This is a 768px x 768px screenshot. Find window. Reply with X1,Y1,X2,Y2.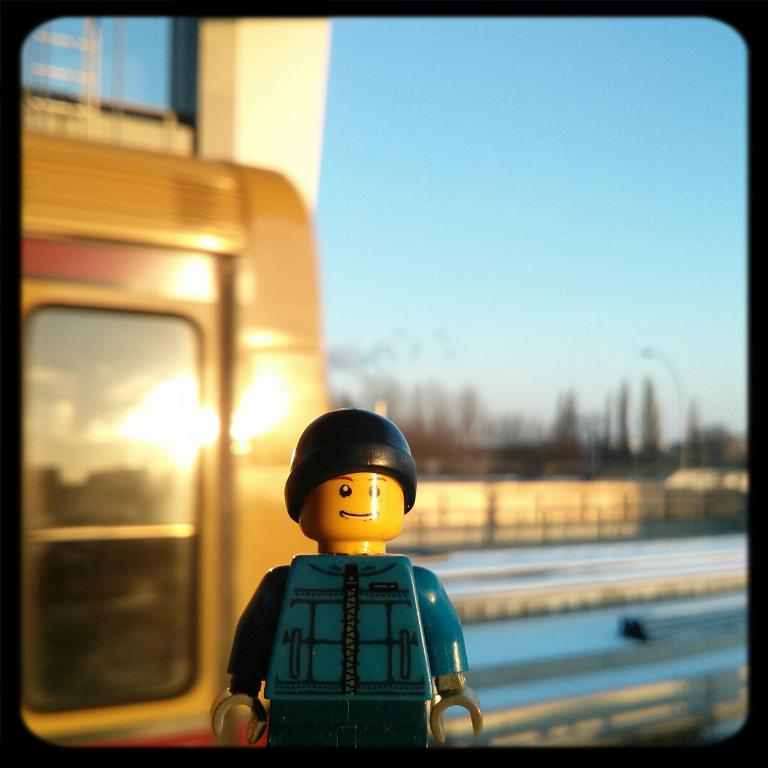
27,307,200,718.
